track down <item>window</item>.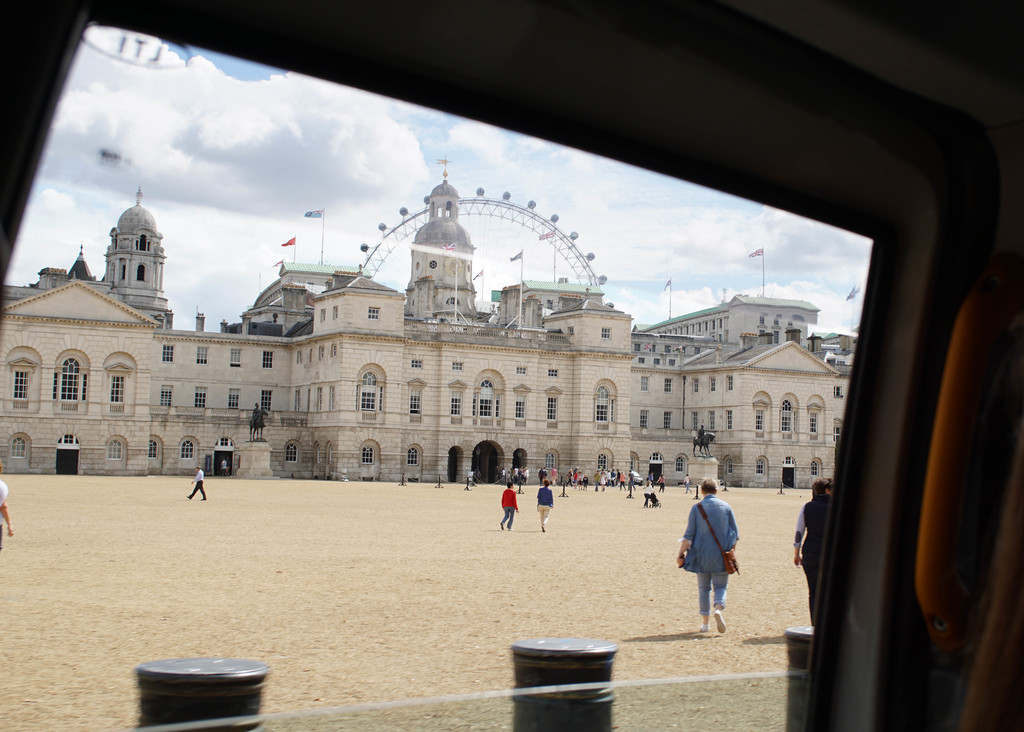
Tracked to detection(726, 374, 735, 391).
